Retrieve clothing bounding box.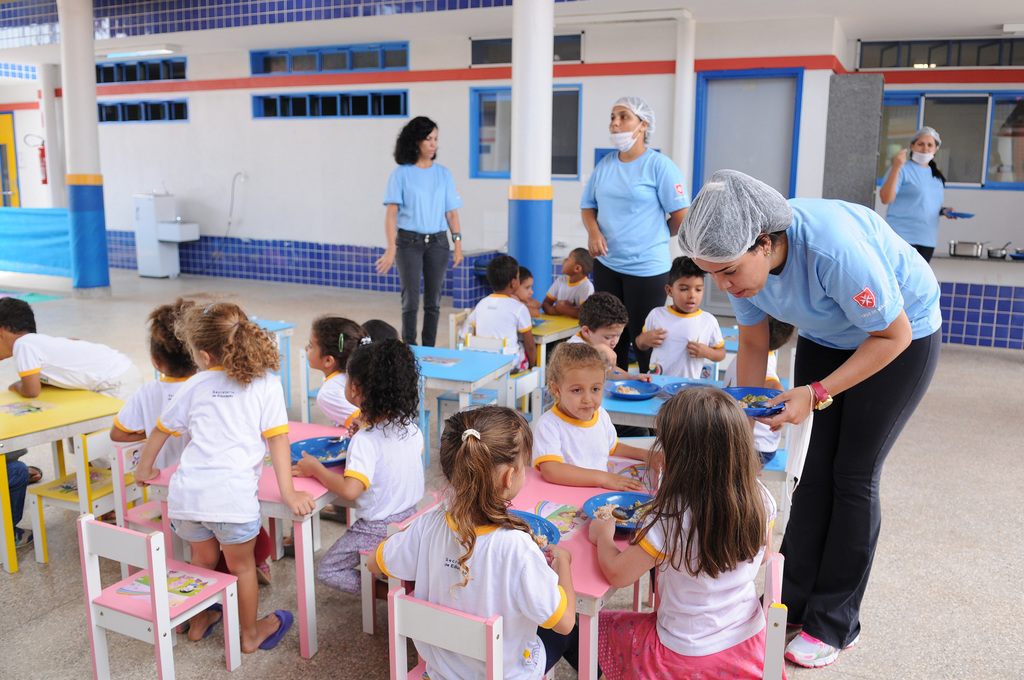
Bounding box: region(3, 328, 141, 423).
